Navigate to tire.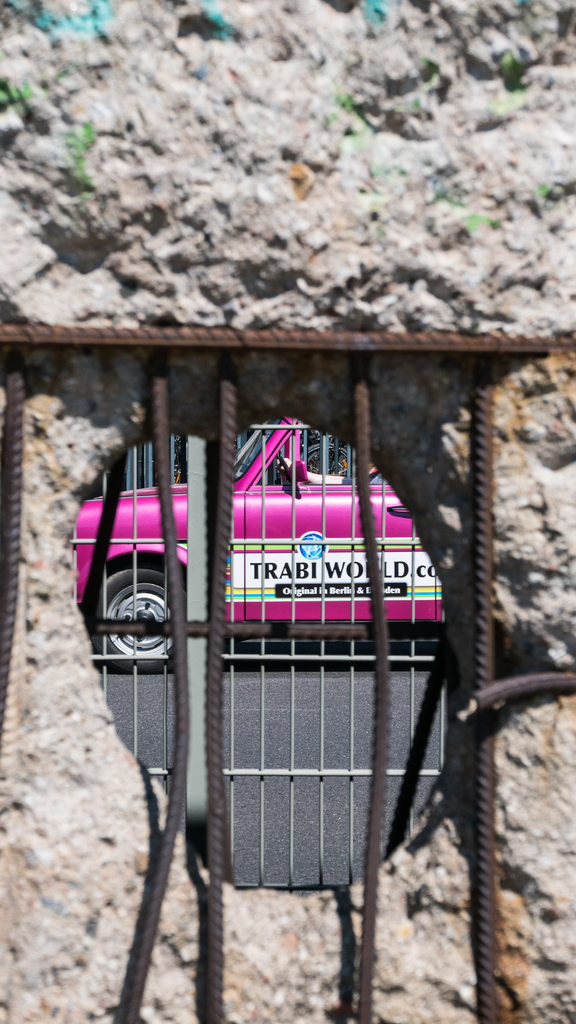
Navigation target: {"left": 83, "top": 563, "right": 187, "bottom": 671}.
